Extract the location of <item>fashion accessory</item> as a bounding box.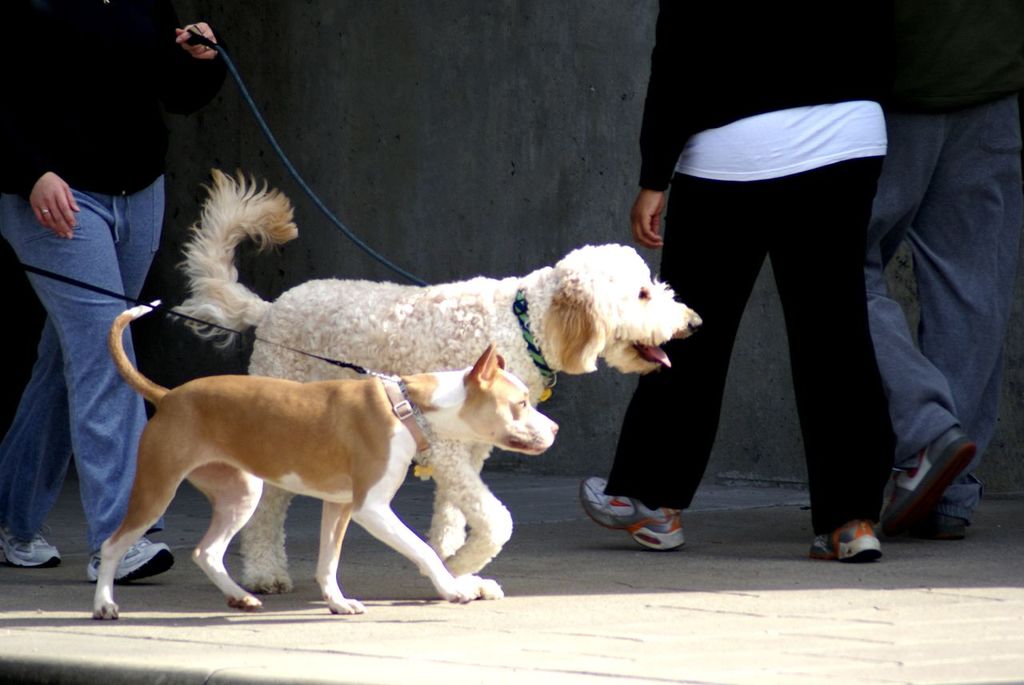
select_region(808, 515, 892, 559).
